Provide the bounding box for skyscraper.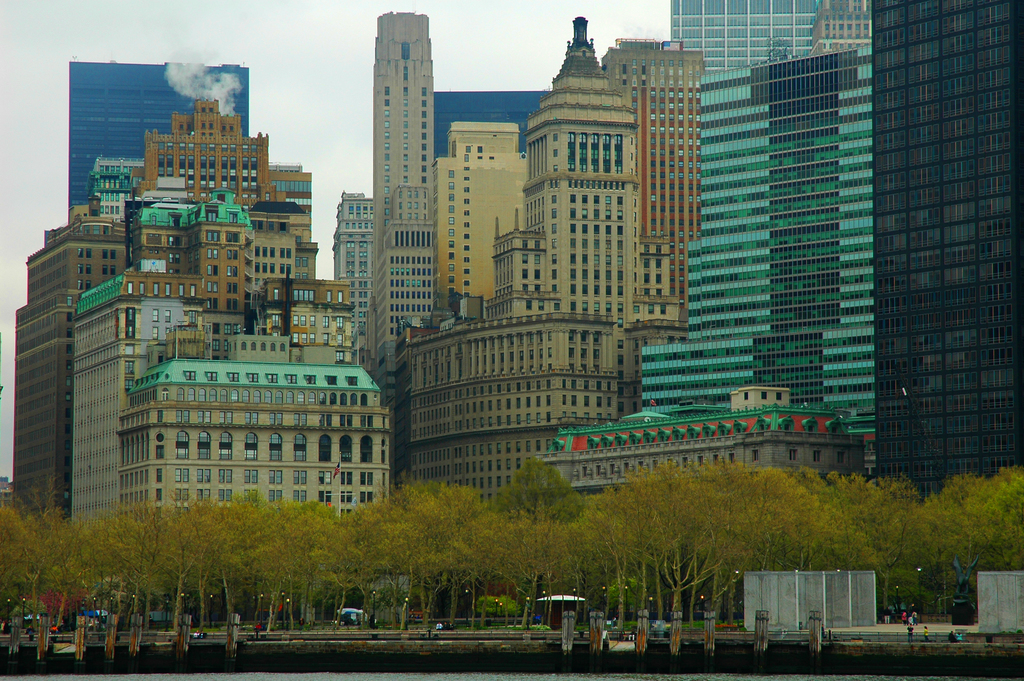
rect(361, 183, 433, 398).
